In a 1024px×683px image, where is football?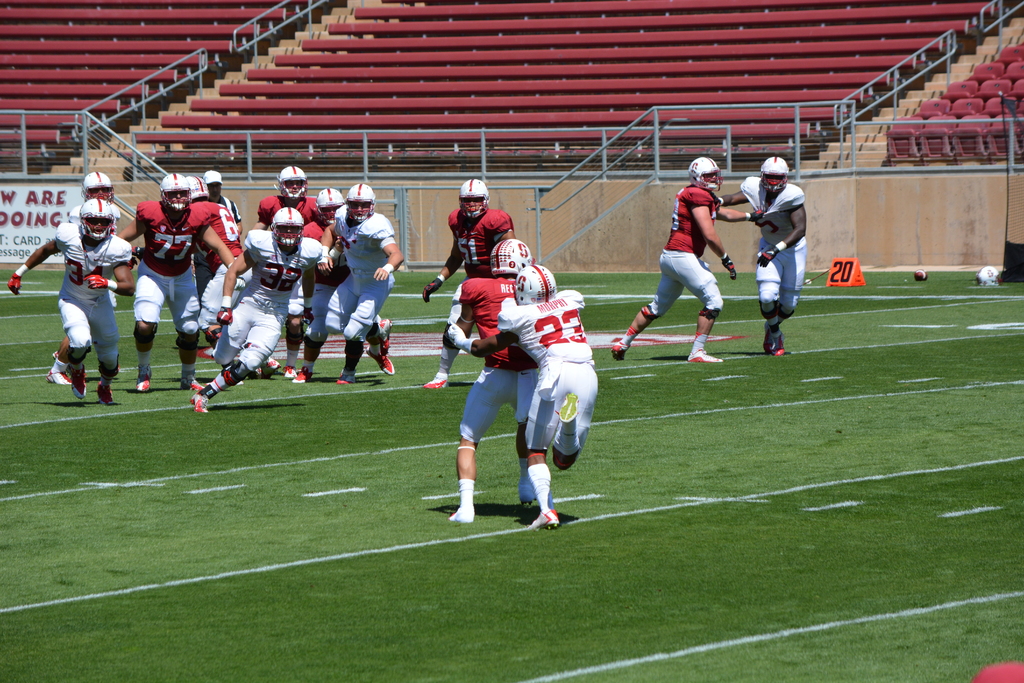
detection(915, 268, 925, 278).
